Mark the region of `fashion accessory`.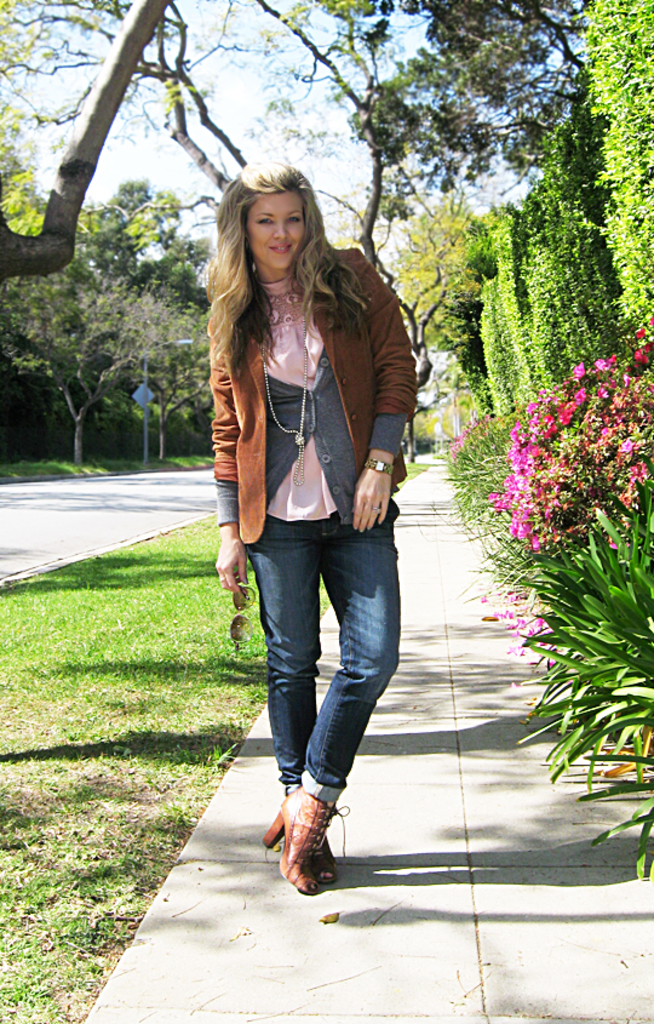
Region: bbox(260, 784, 346, 888).
